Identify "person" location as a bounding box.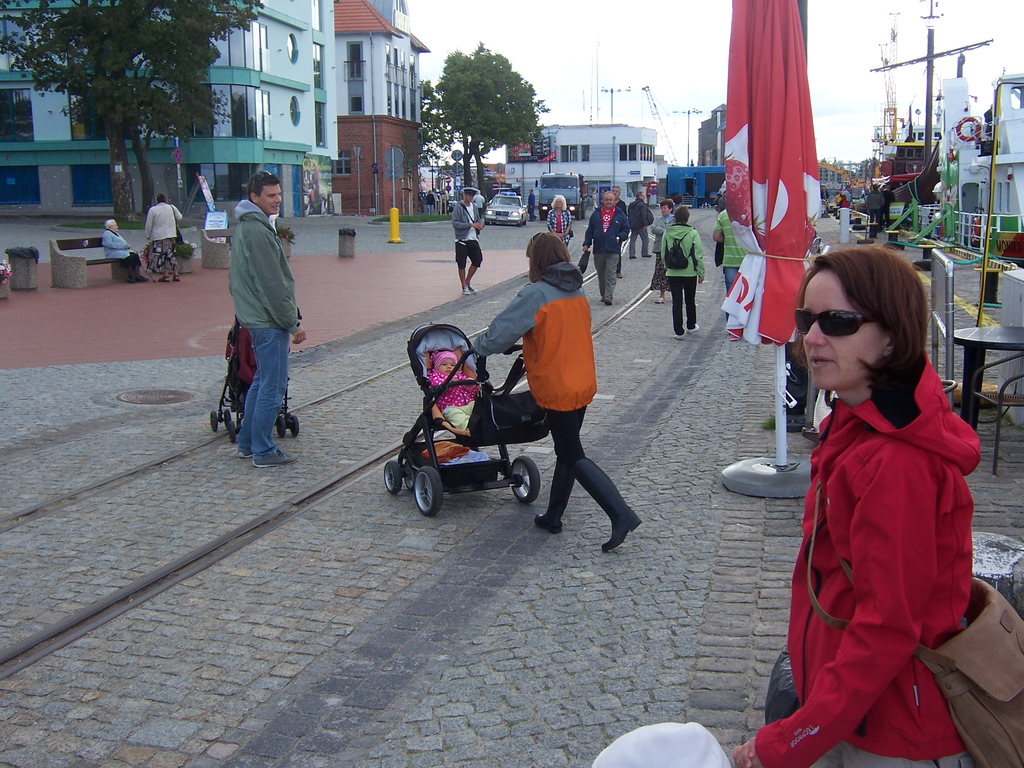
x1=581 y1=191 x2=623 y2=303.
